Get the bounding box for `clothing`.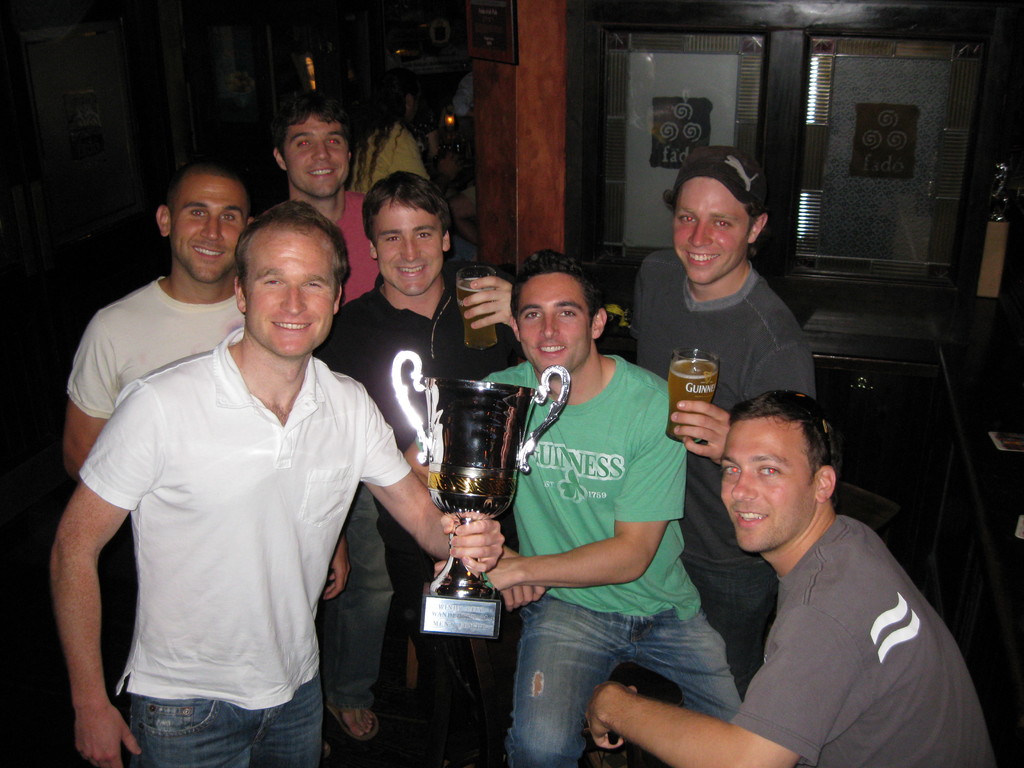
<region>624, 248, 815, 700</region>.
